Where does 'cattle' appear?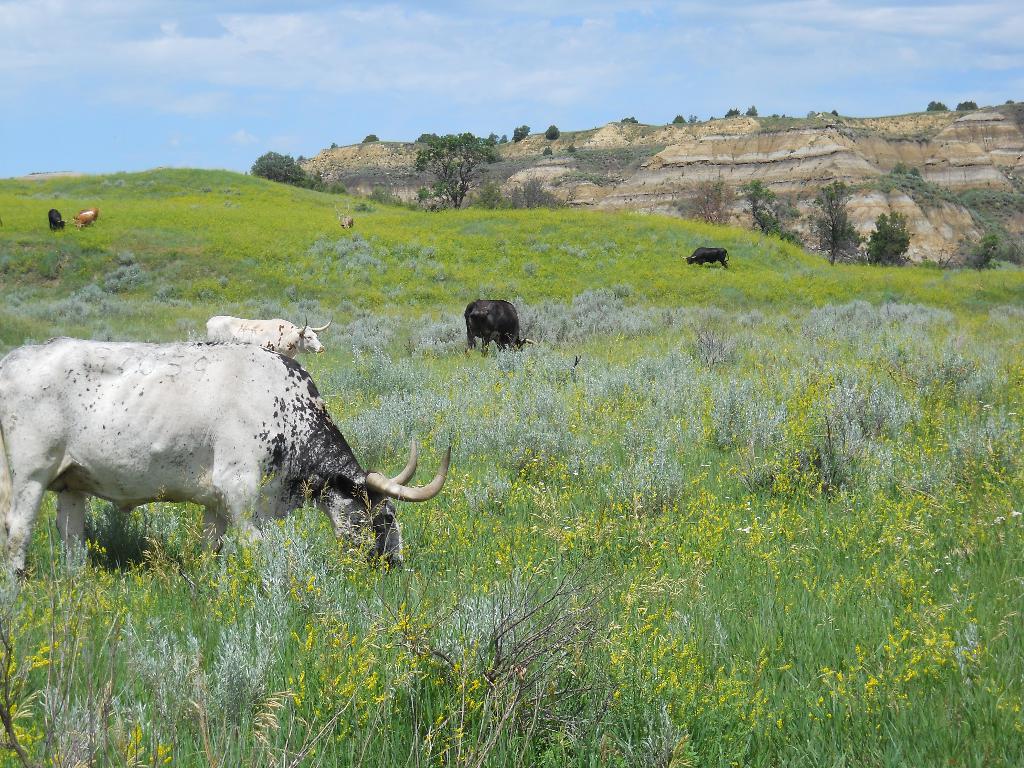
Appears at bbox=(0, 322, 433, 593).
